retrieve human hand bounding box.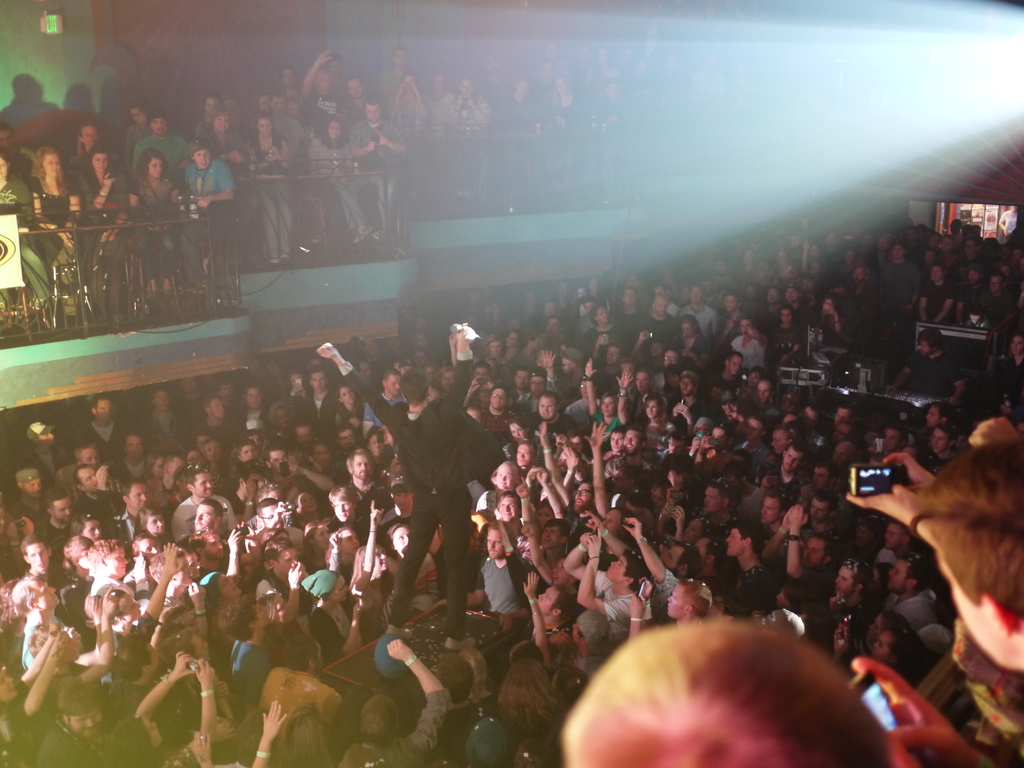
Bounding box: bbox=(224, 147, 239, 163).
